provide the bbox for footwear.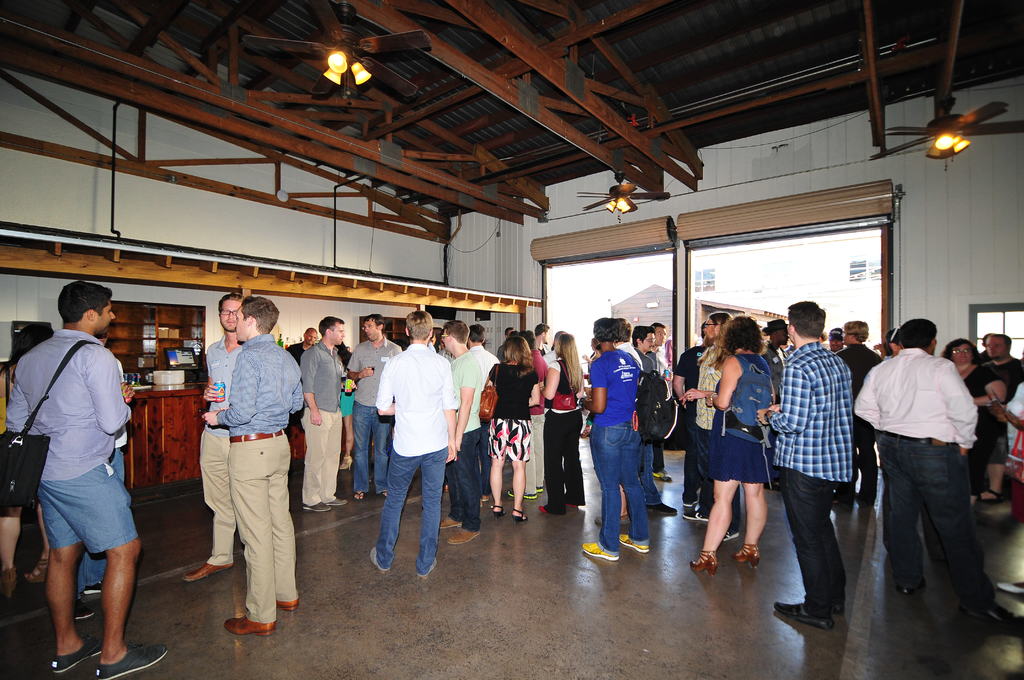
region(366, 545, 388, 572).
